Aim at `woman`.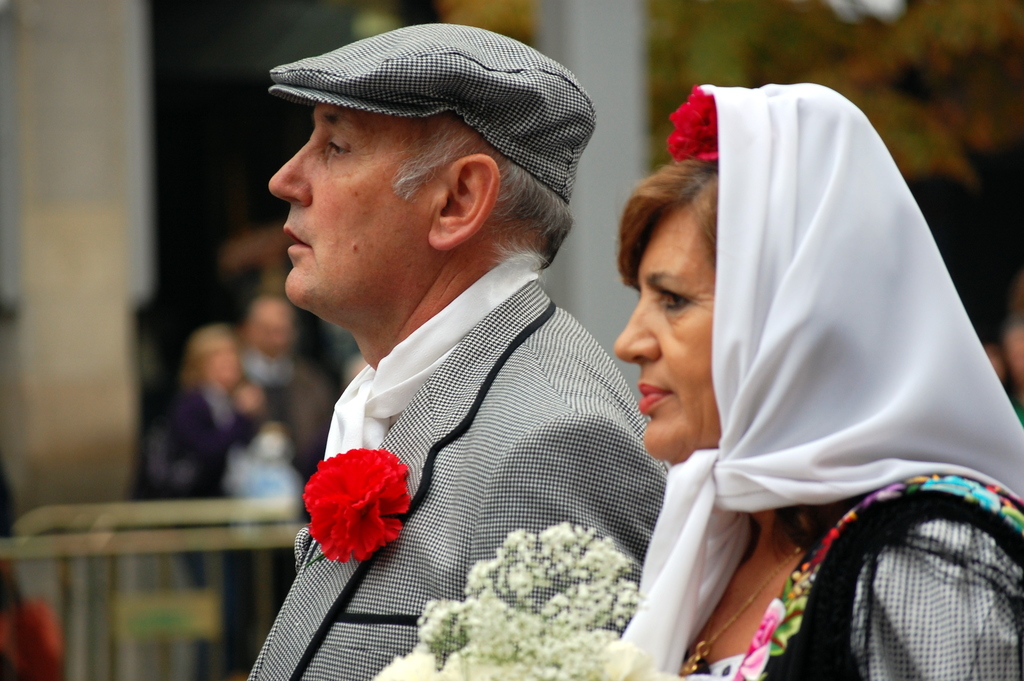
Aimed at pyautogui.locateOnScreen(154, 316, 268, 675).
